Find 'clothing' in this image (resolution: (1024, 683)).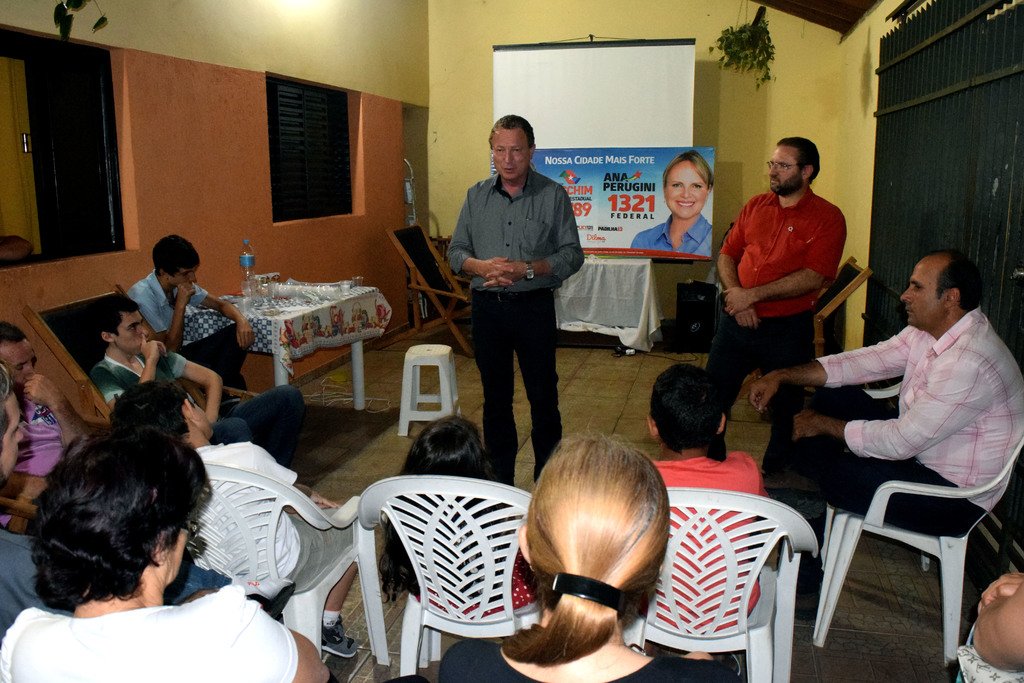
l=13, t=391, r=60, b=475.
